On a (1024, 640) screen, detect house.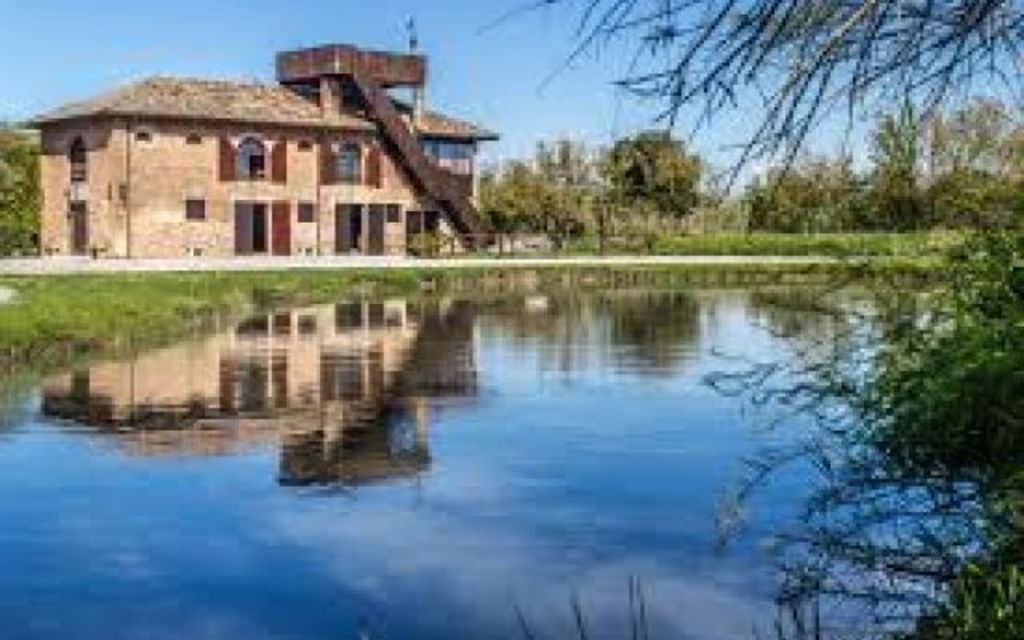
(26,48,515,296).
